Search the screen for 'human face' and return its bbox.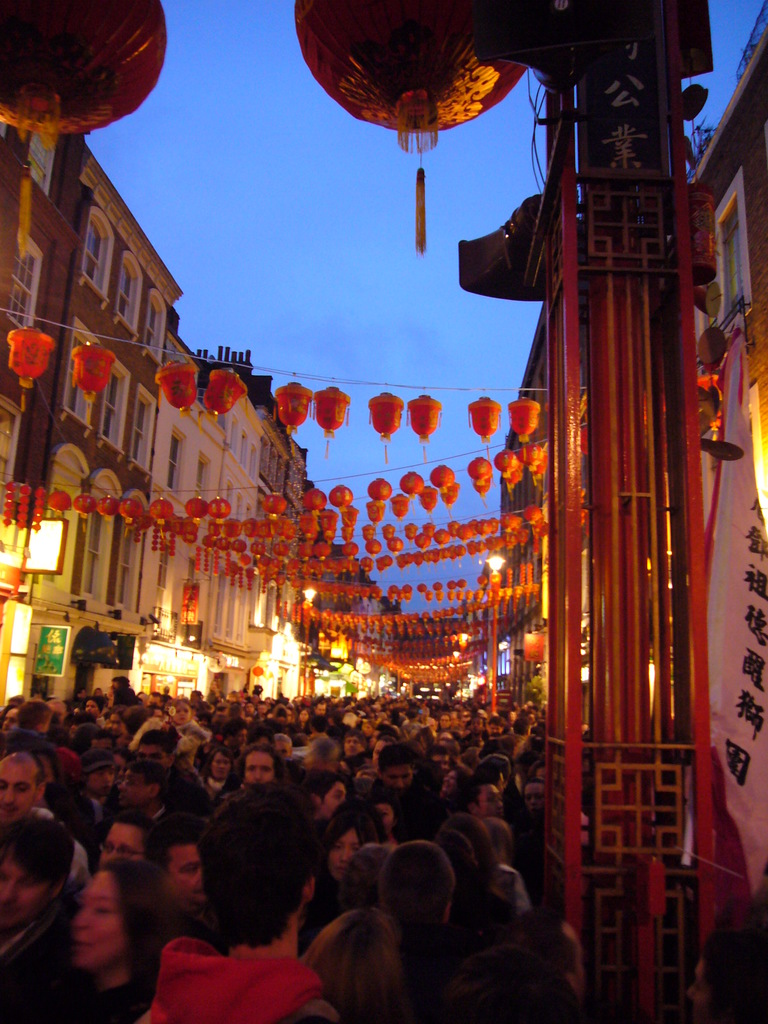
Found: 109,712,121,732.
